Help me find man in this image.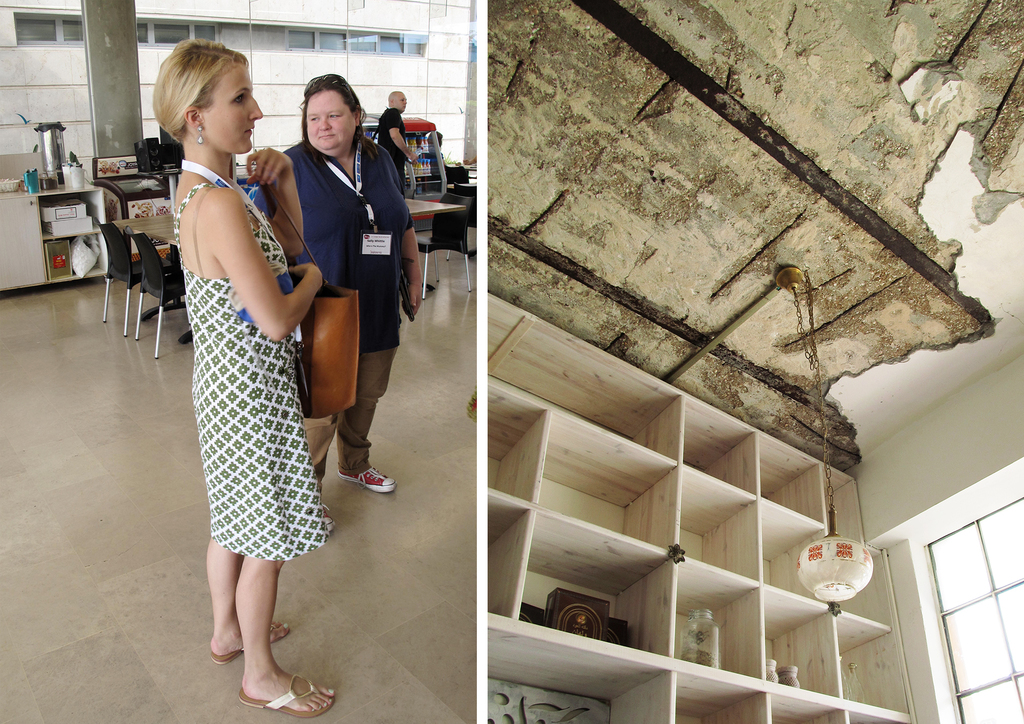
Found it: x1=380, y1=88, x2=420, y2=195.
